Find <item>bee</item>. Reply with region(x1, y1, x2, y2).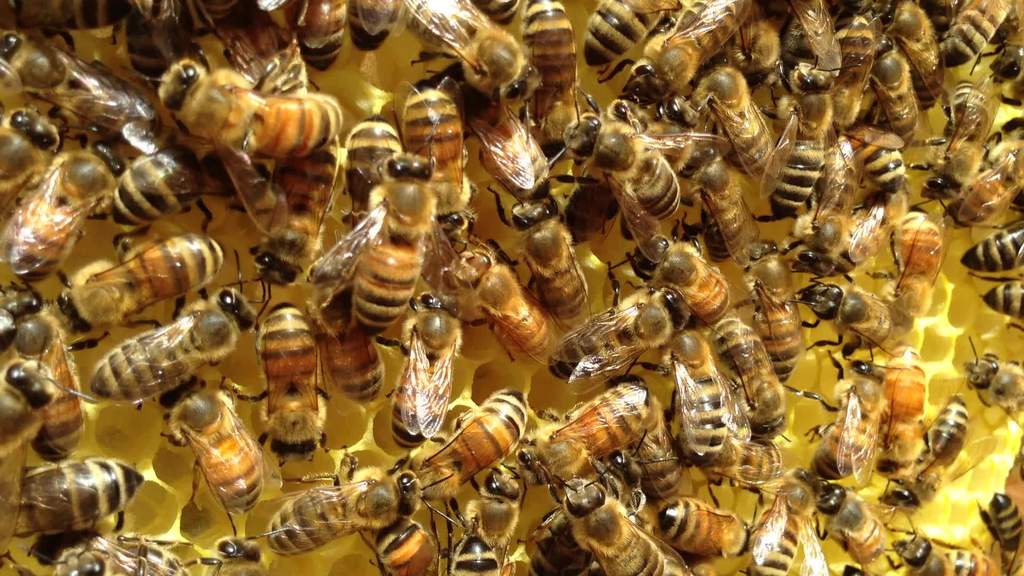
region(381, 283, 482, 444).
